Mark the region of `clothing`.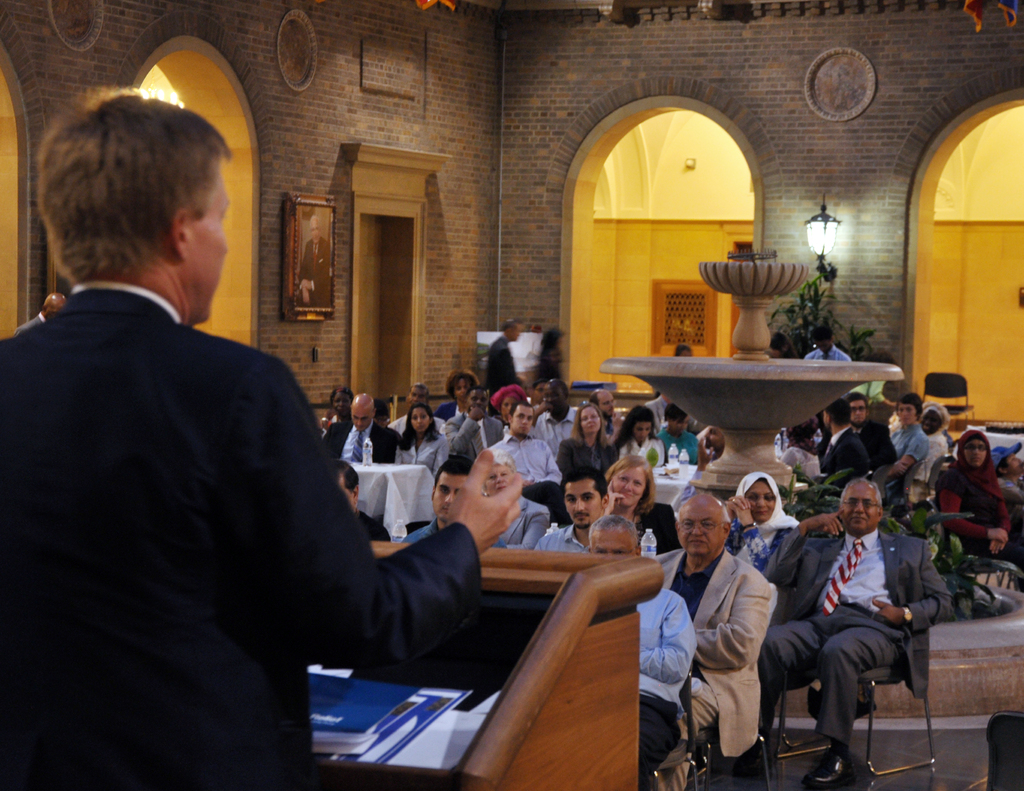
Region: [628, 494, 678, 554].
